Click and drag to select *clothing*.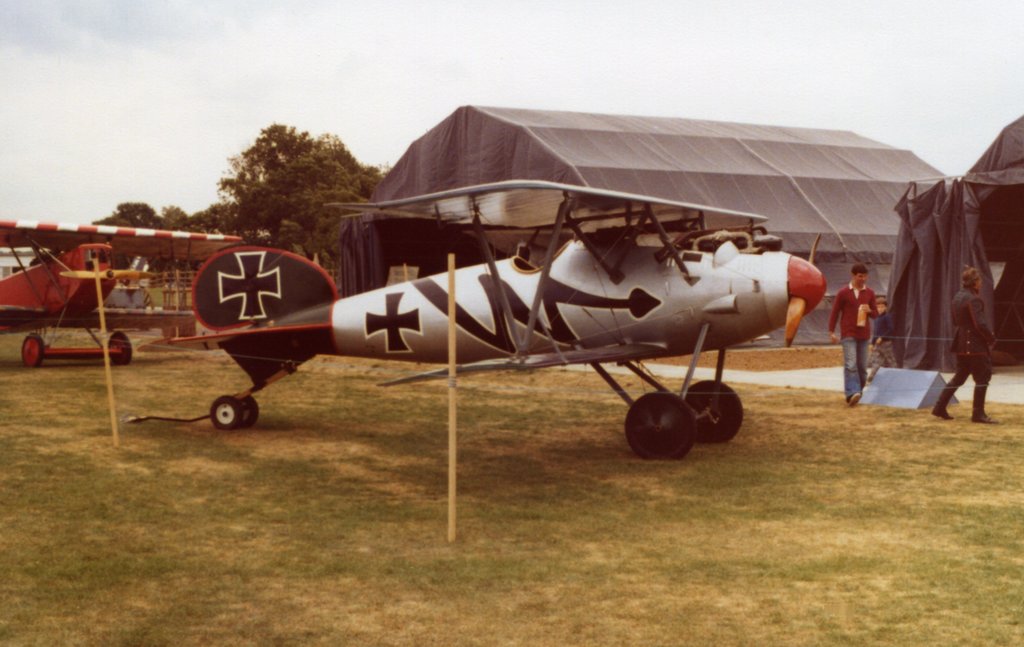
Selection: [948, 287, 992, 389].
